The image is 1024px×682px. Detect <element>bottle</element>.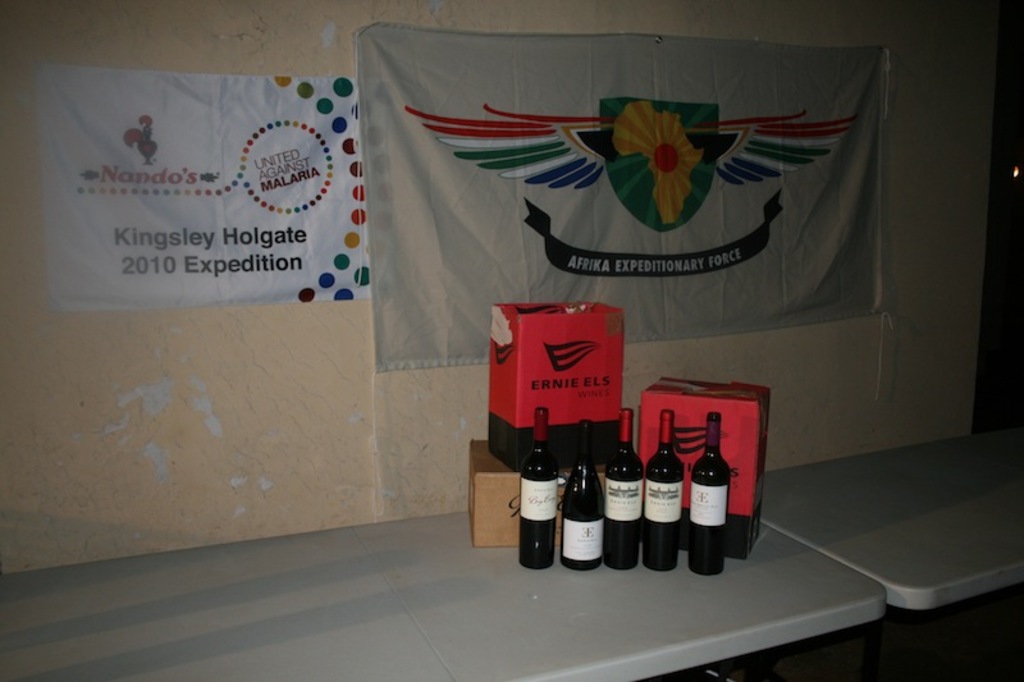
Detection: x1=558, y1=411, x2=611, y2=568.
